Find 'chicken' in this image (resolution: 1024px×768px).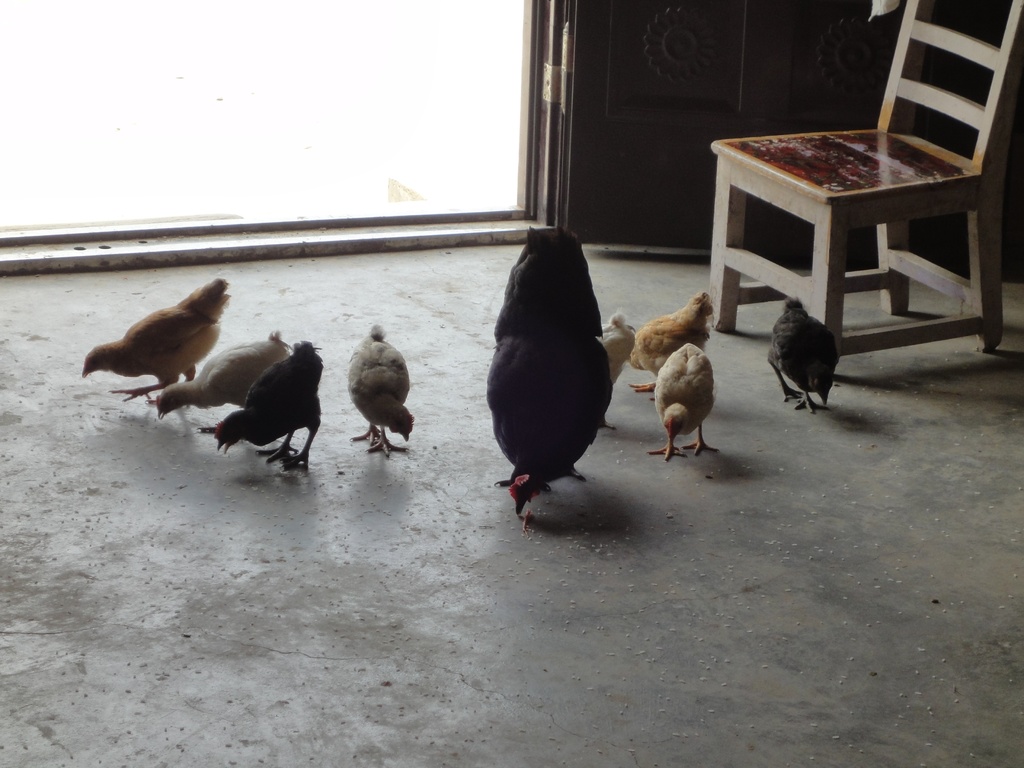
{"x1": 483, "y1": 223, "x2": 621, "y2": 523}.
